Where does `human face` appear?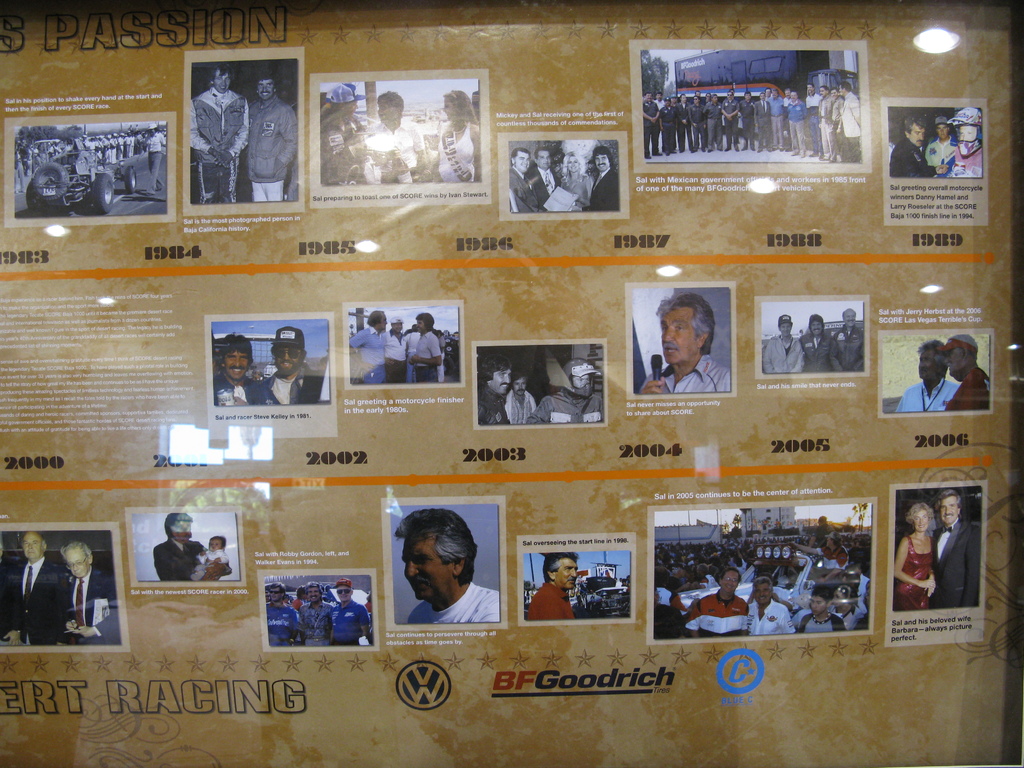
Appears at [257,78,275,102].
